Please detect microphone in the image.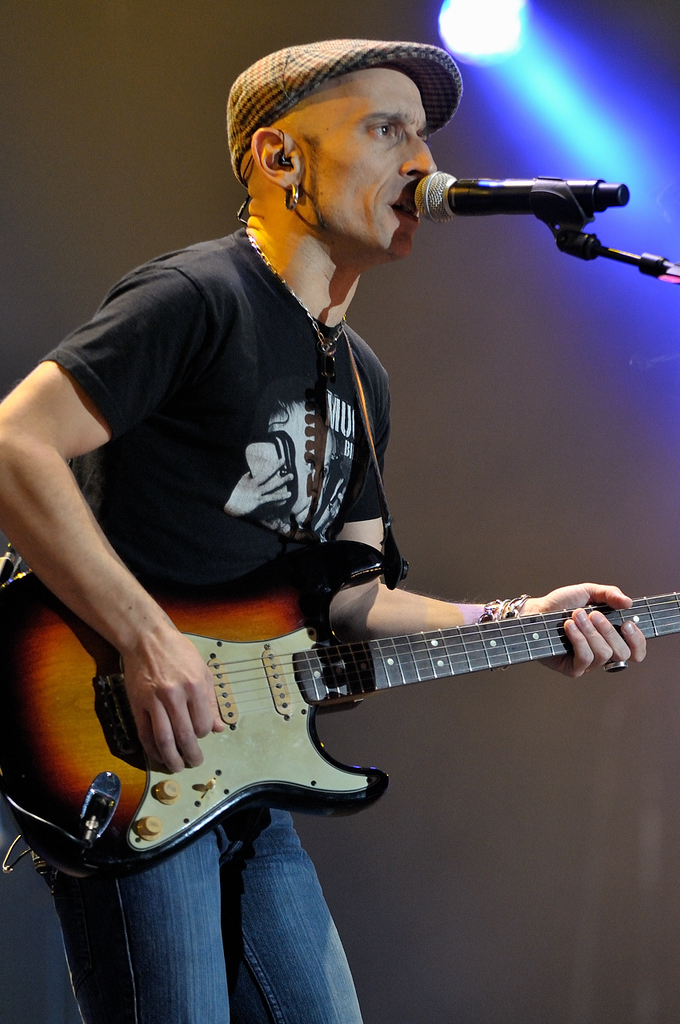
404, 145, 645, 262.
